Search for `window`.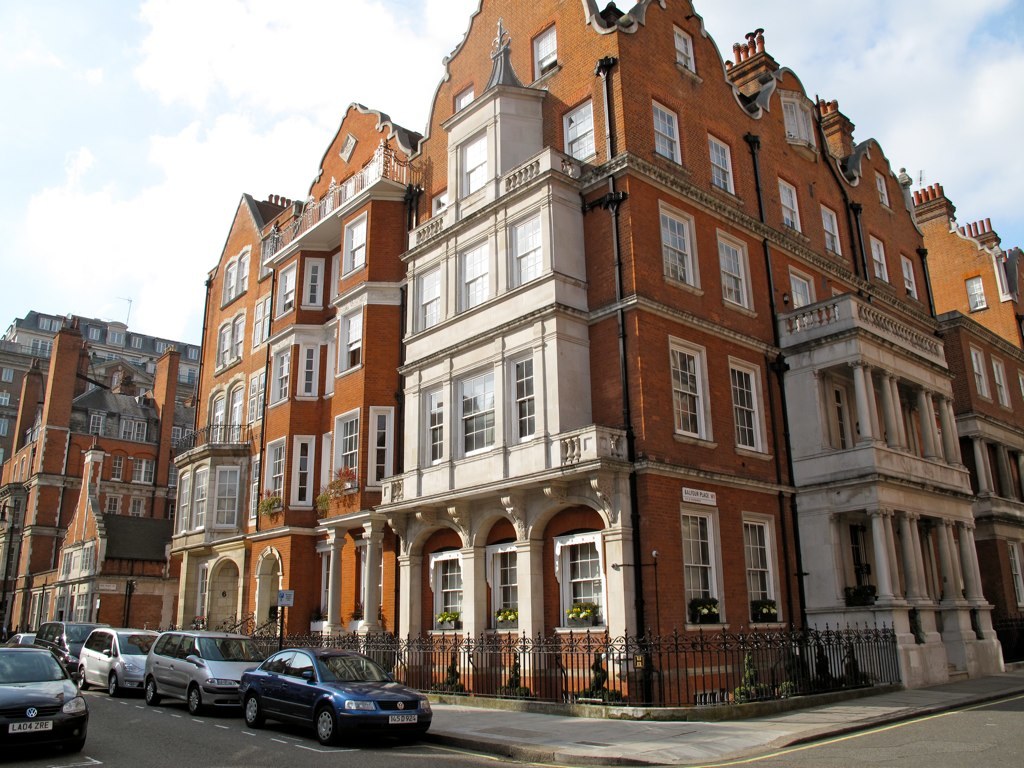
Found at 564,95,595,156.
